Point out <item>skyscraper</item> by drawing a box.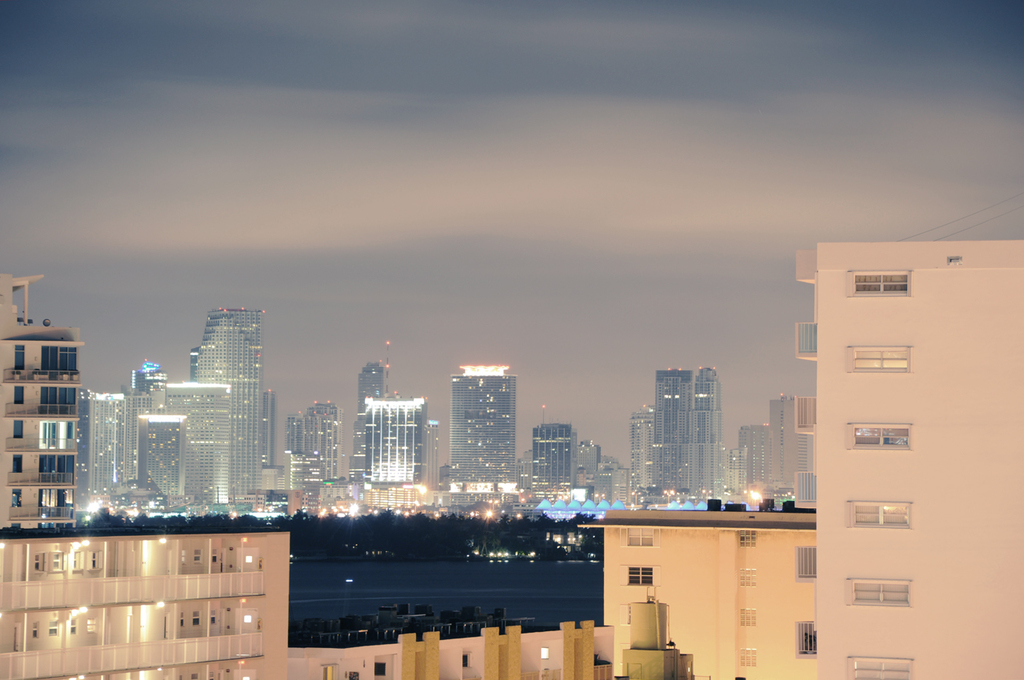
(632,362,742,496).
